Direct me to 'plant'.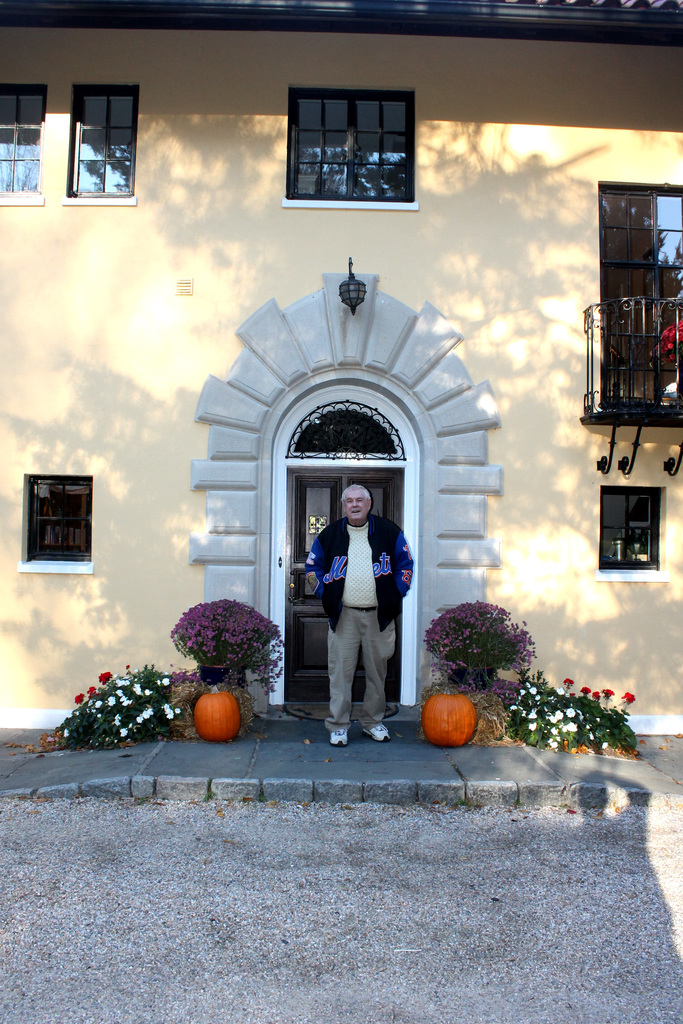
Direction: x1=160 y1=597 x2=288 y2=705.
